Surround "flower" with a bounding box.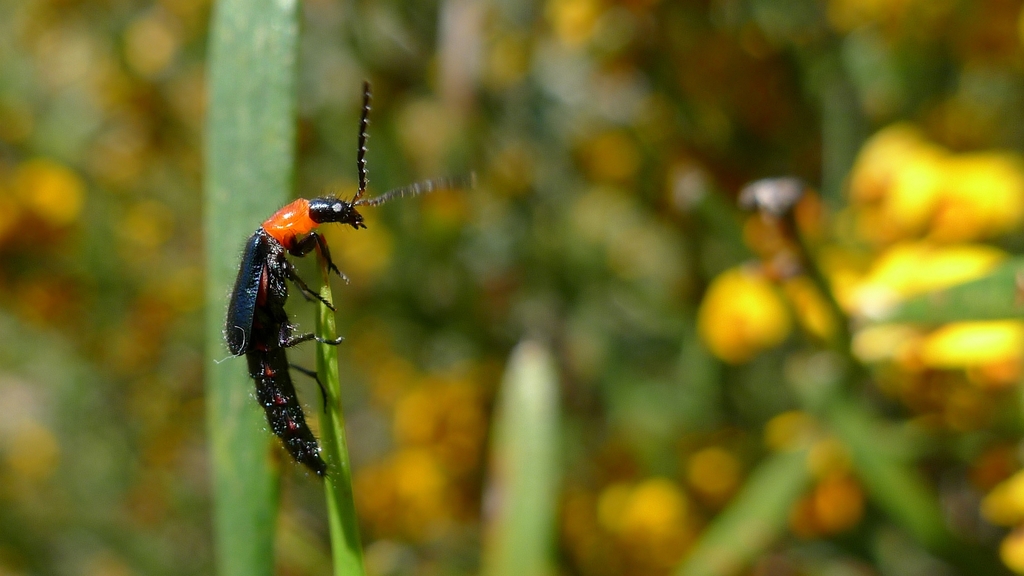
Rect(699, 250, 802, 365).
